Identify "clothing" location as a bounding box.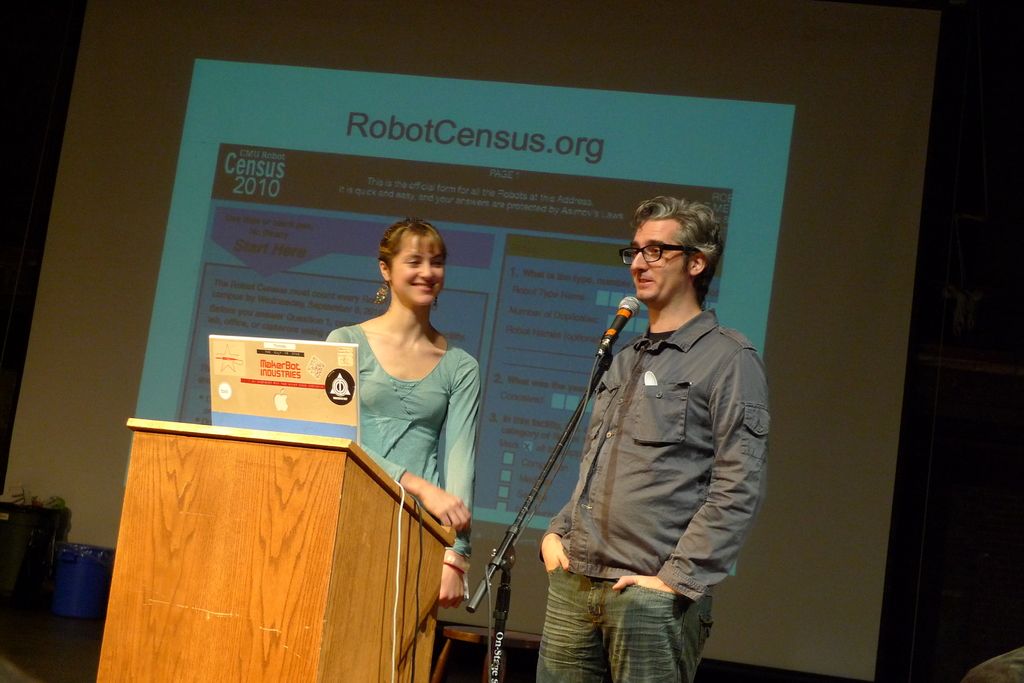
521:246:777:663.
